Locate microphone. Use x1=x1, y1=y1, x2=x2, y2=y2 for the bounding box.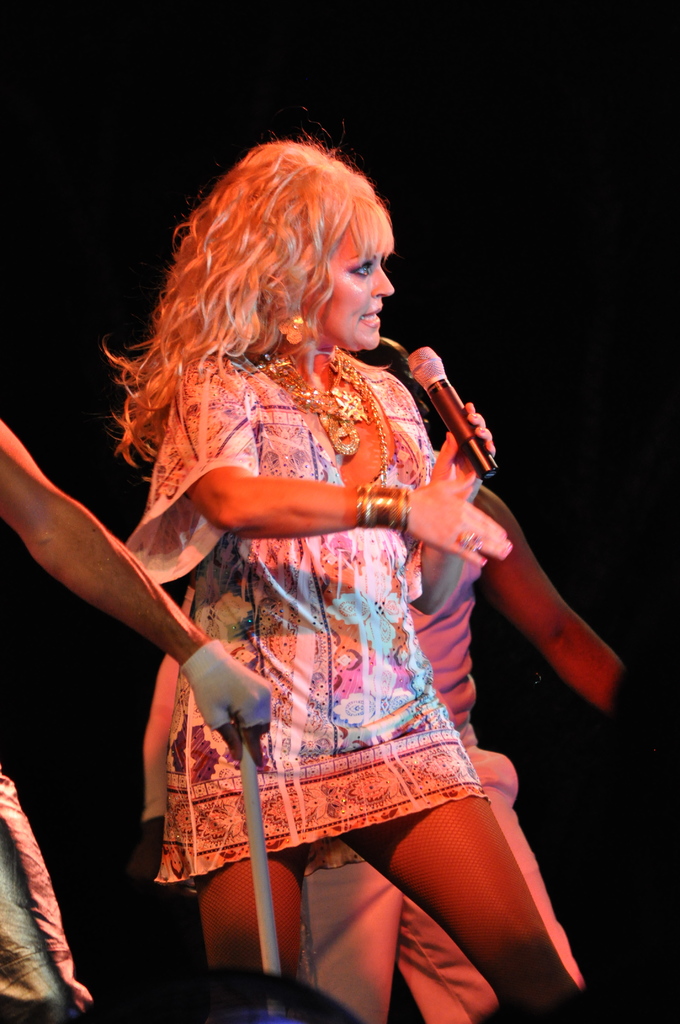
x1=406, y1=344, x2=500, y2=481.
